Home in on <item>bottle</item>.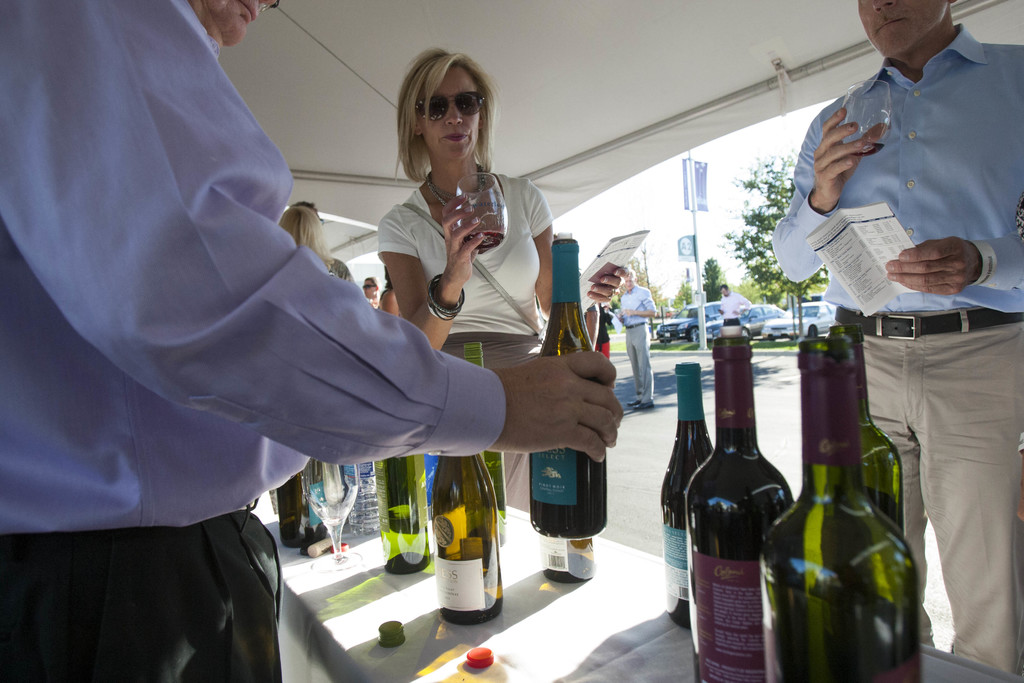
Homed in at {"x1": 538, "y1": 538, "x2": 596, "y2": 583}.
